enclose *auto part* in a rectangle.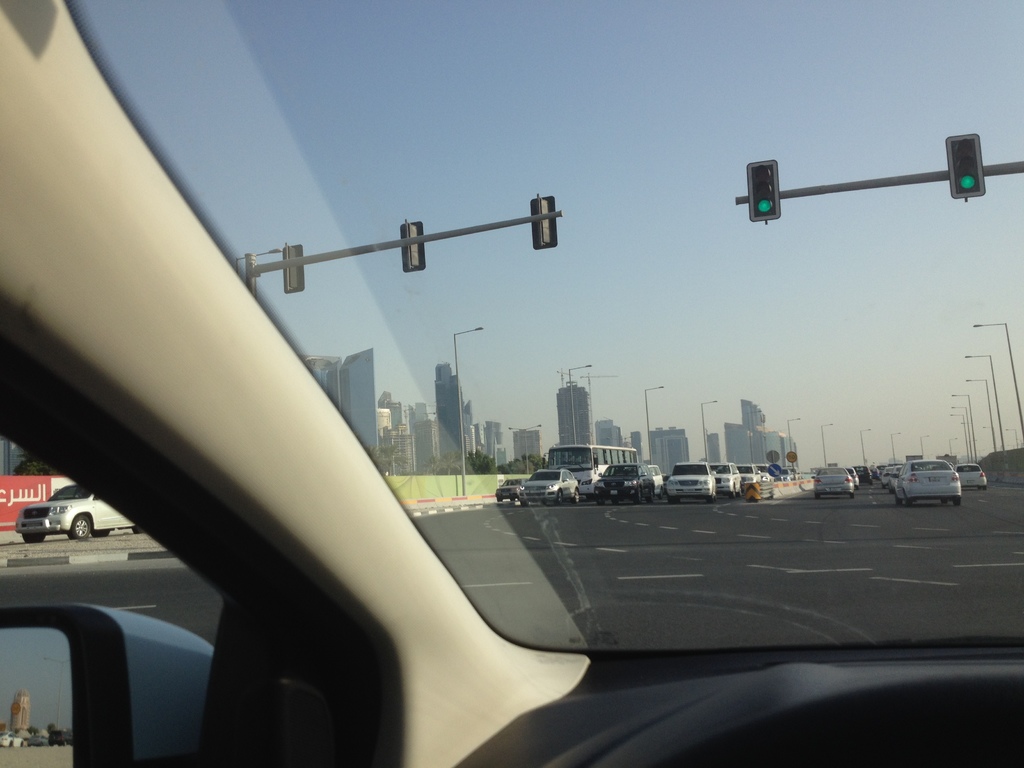
x1=0, y1=0, x2=1023, y2=767.
